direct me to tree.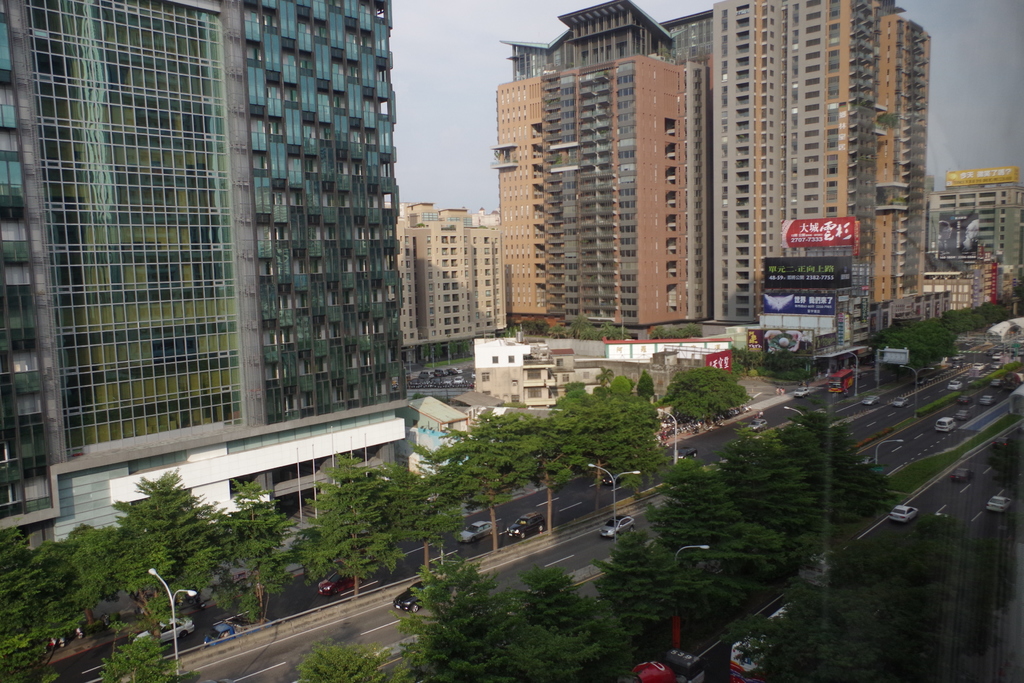
Direction: rect(511, 554, 641, 682).
